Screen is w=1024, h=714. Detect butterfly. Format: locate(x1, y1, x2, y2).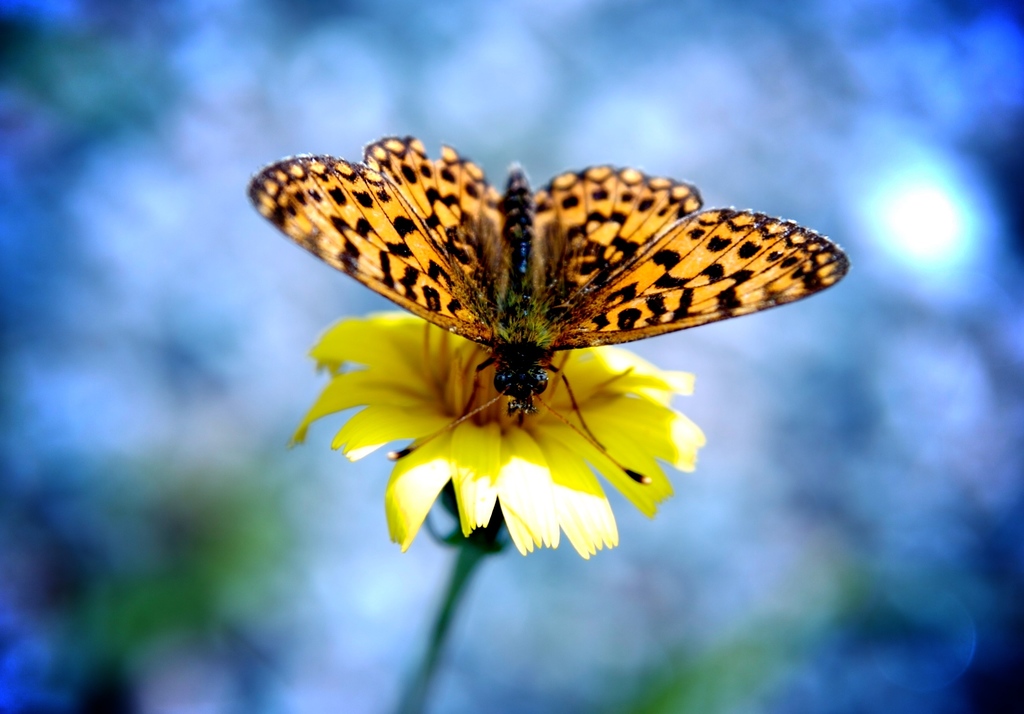
locate(230, 130, 845, 478).
